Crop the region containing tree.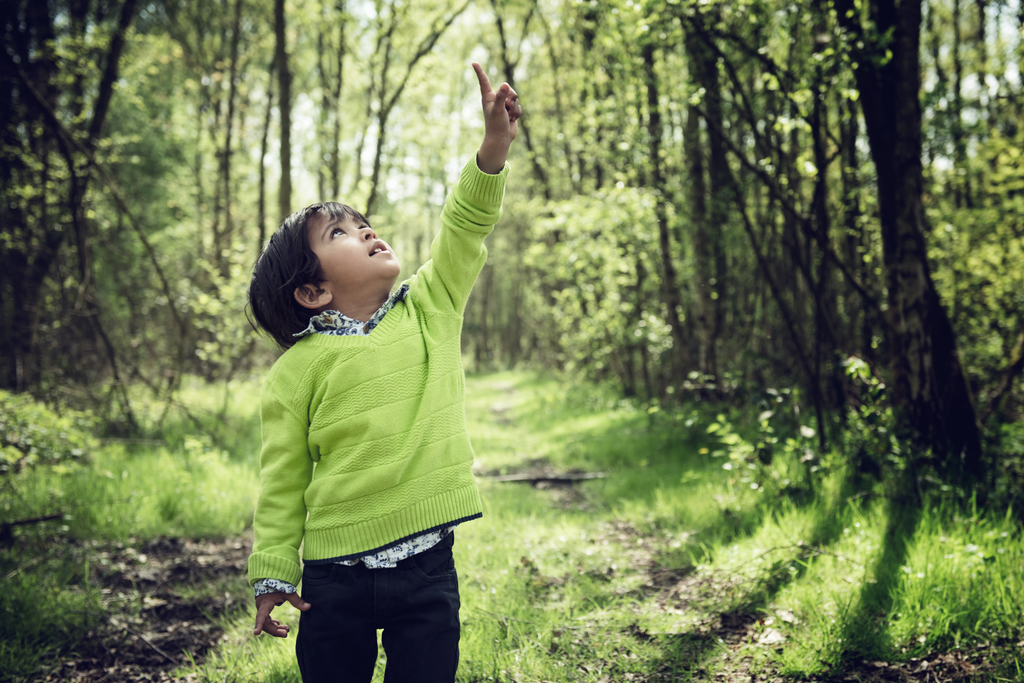
Crop region: x1=0, y1=0, x2=1023, y2=506.
